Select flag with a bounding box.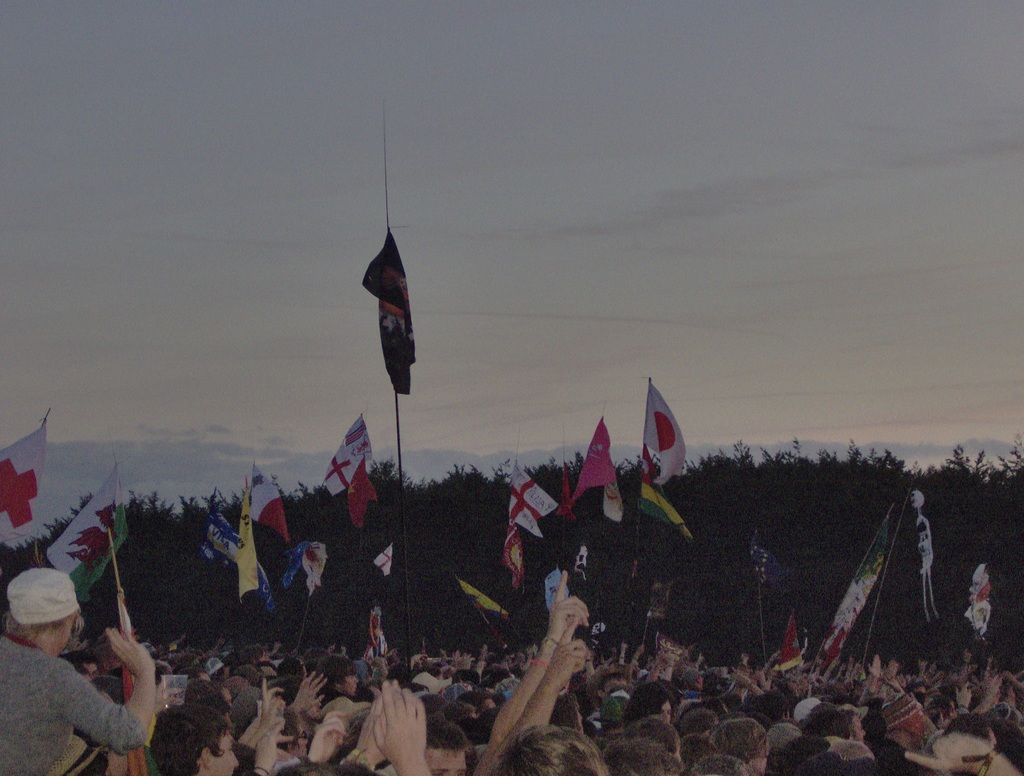
[360, 204, 427, 403].
